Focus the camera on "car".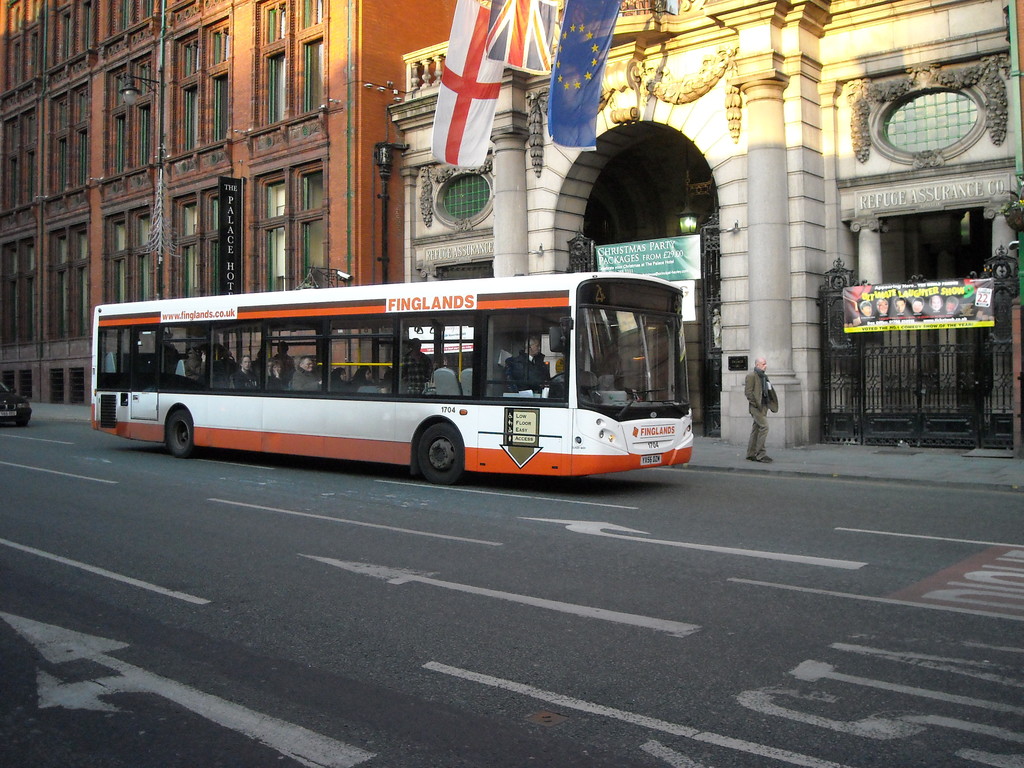
Focus region: (left=0, top=381, right=33, bottom=424).
